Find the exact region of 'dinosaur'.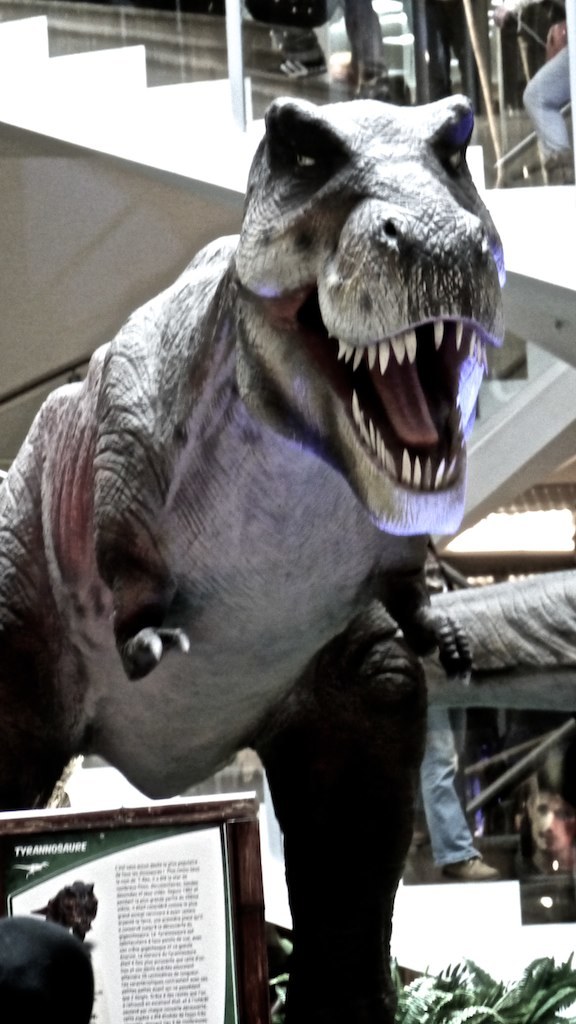
Exact region: rect(0, 89, 575, 1023).
